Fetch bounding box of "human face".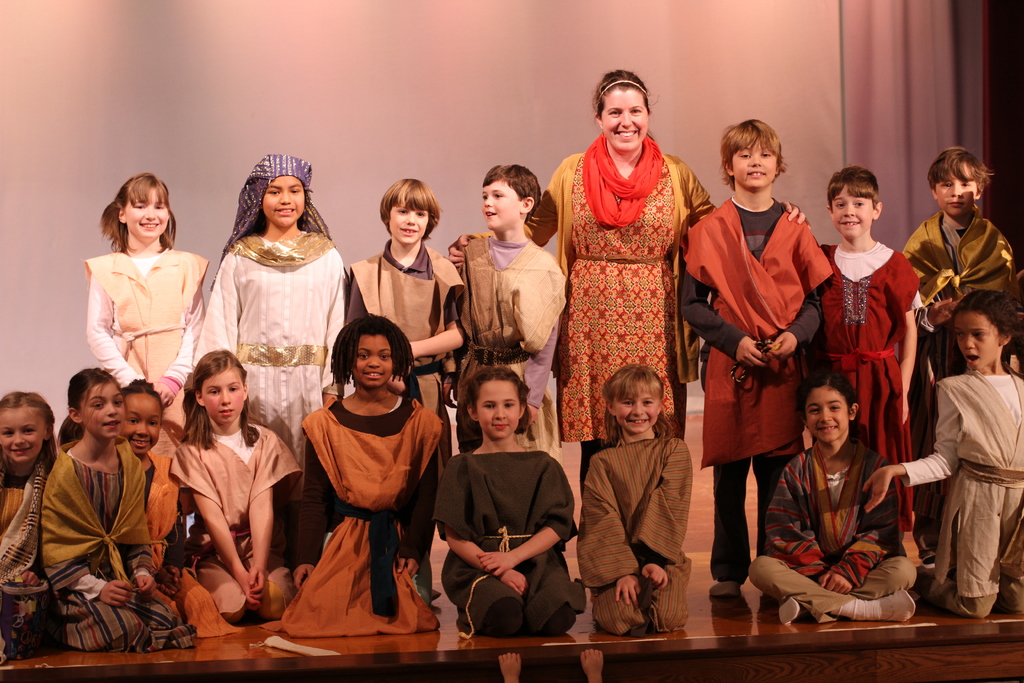
Bbox: pyautogui.locateOnScreen(730, 139, 780, 189).
